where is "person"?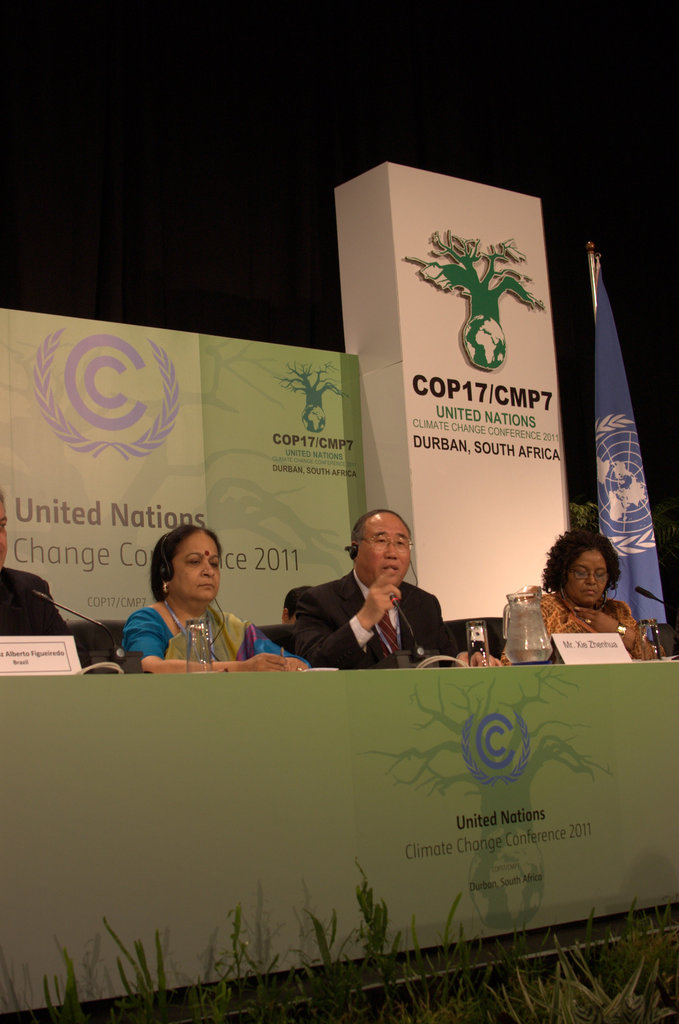
500 526 658 666.
